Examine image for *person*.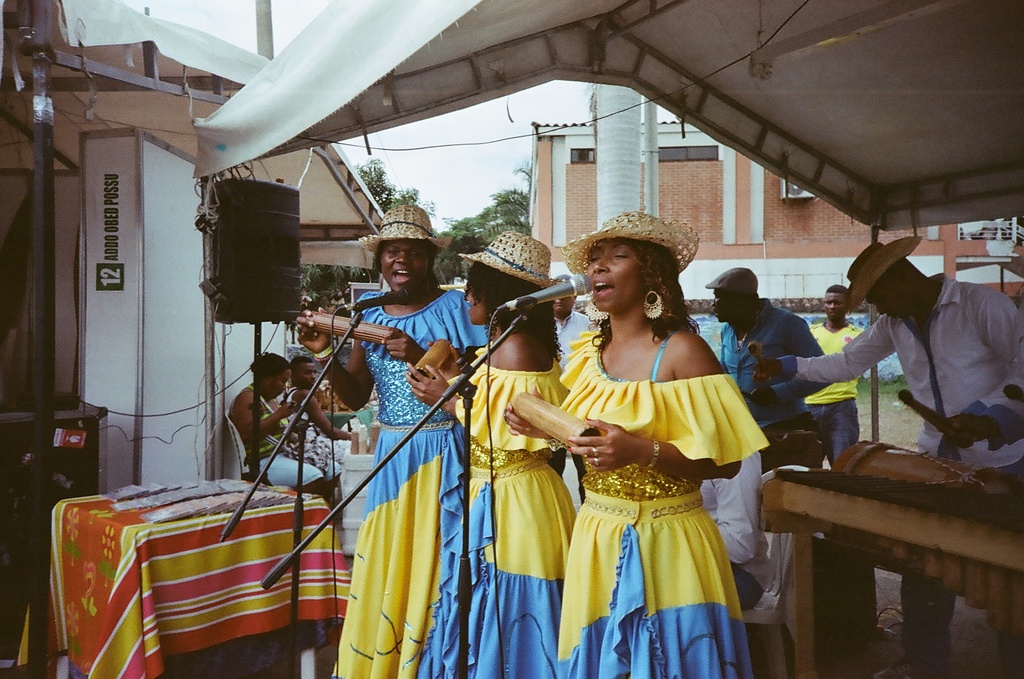
Examination result: 748/236/1023/678.
